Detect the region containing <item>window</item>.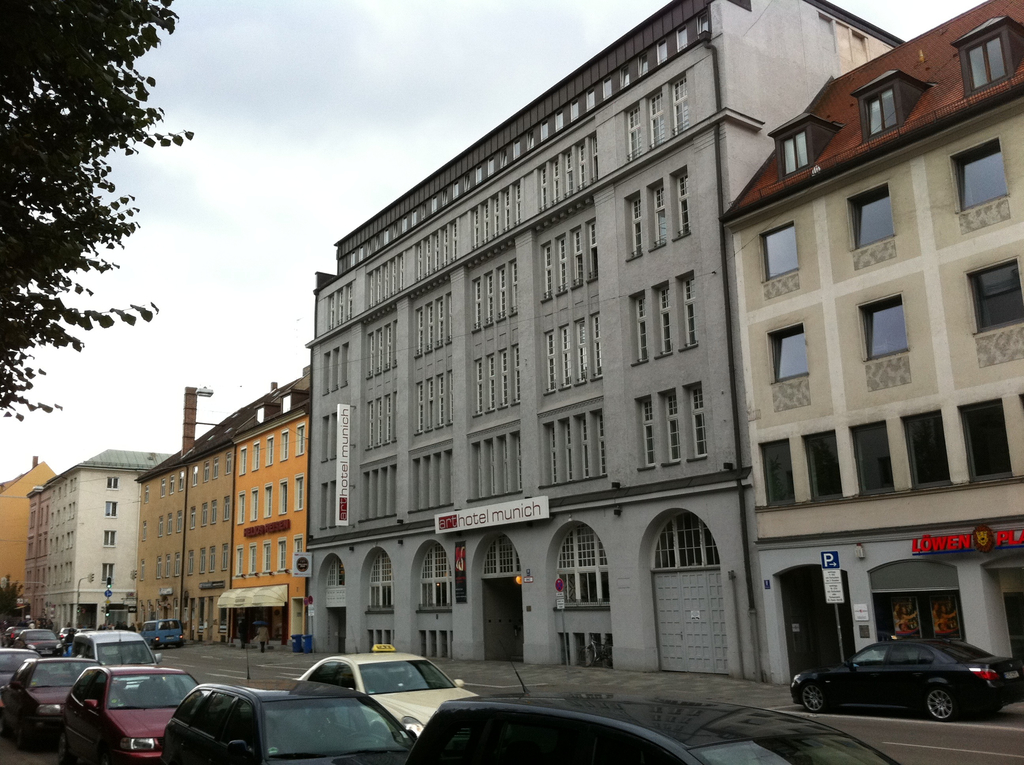
box=[653, 514, 723, 567].
